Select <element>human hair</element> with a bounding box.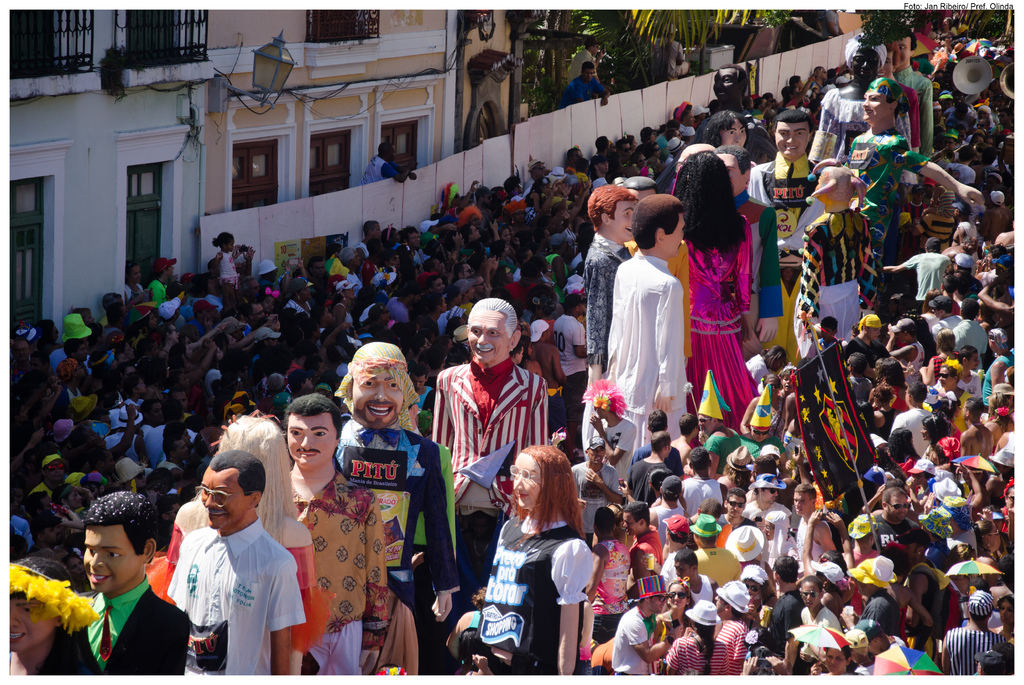
693, 625, 714, 679.
